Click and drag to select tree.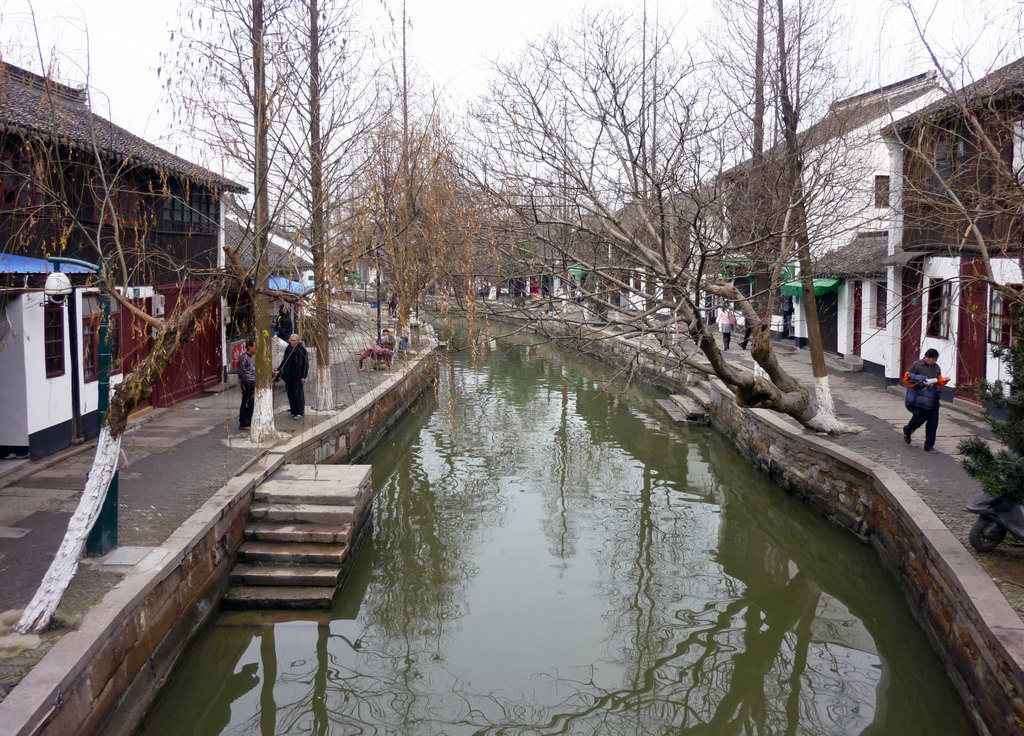
Selection: 845 6 1023 382.
